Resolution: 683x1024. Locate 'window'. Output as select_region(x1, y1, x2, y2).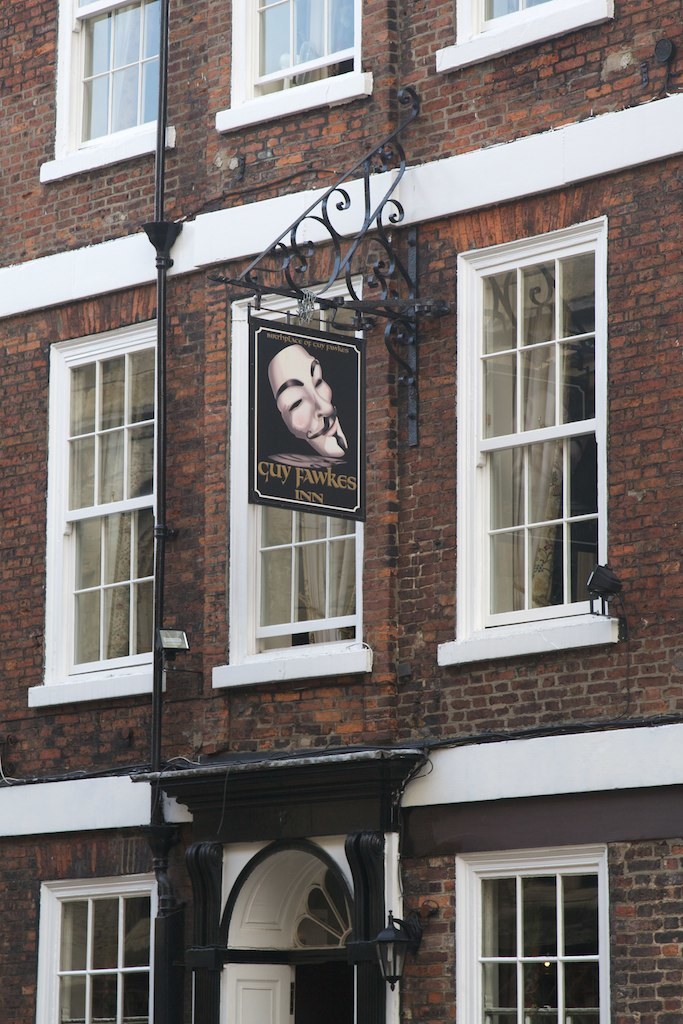
select_region(39, 318, 167, 690).
